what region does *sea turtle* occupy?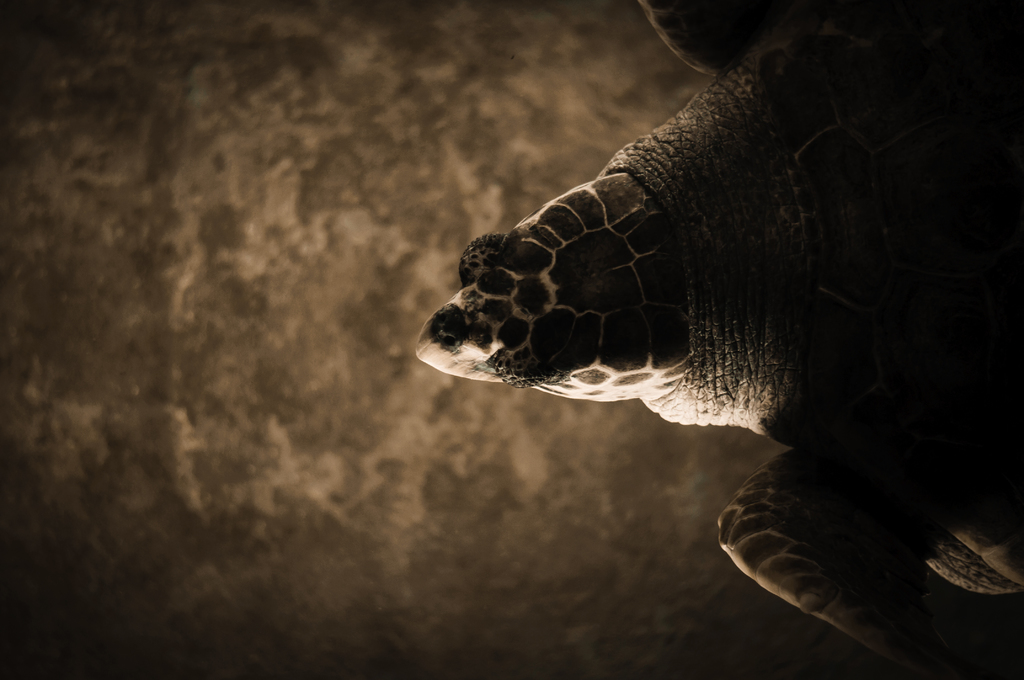
(416,0,1023,679).
